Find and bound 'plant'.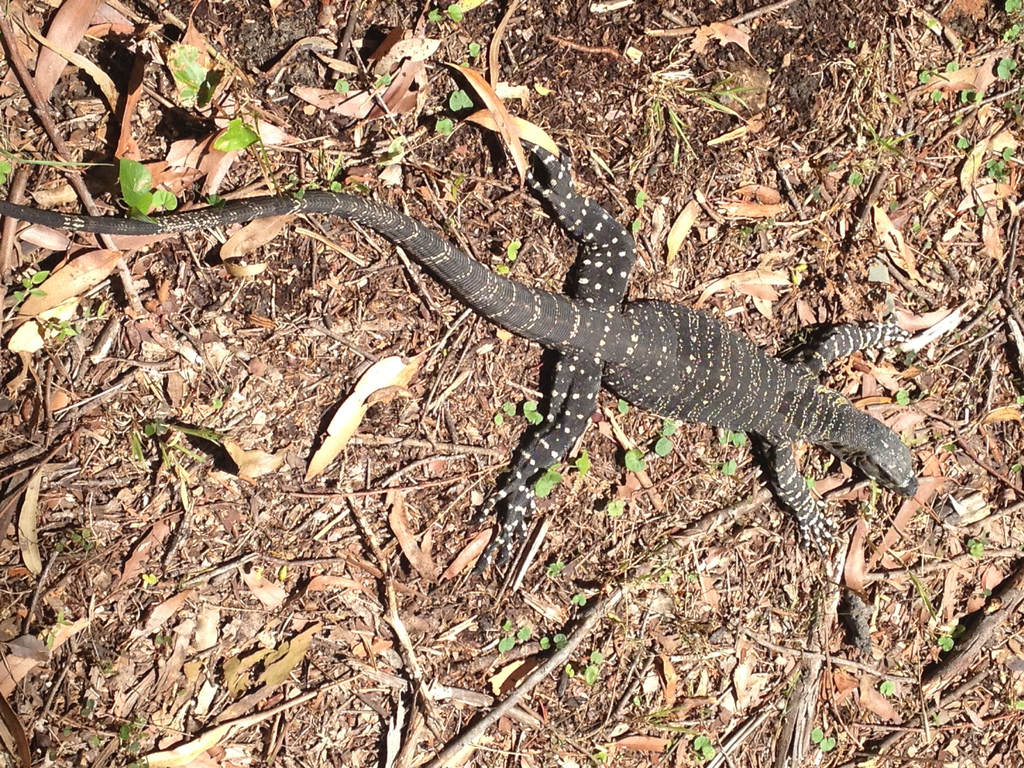
Bound: {"left": 644, "top": 434, "right": 676, "bottom": 460}.
